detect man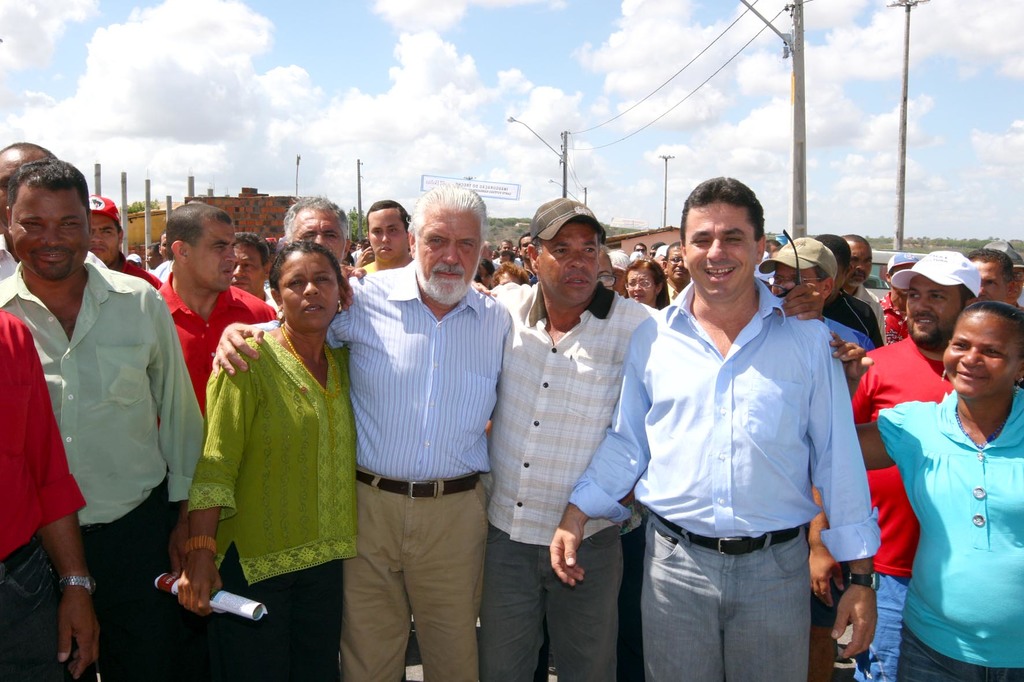
Rect(518, 232, 533, 276)
